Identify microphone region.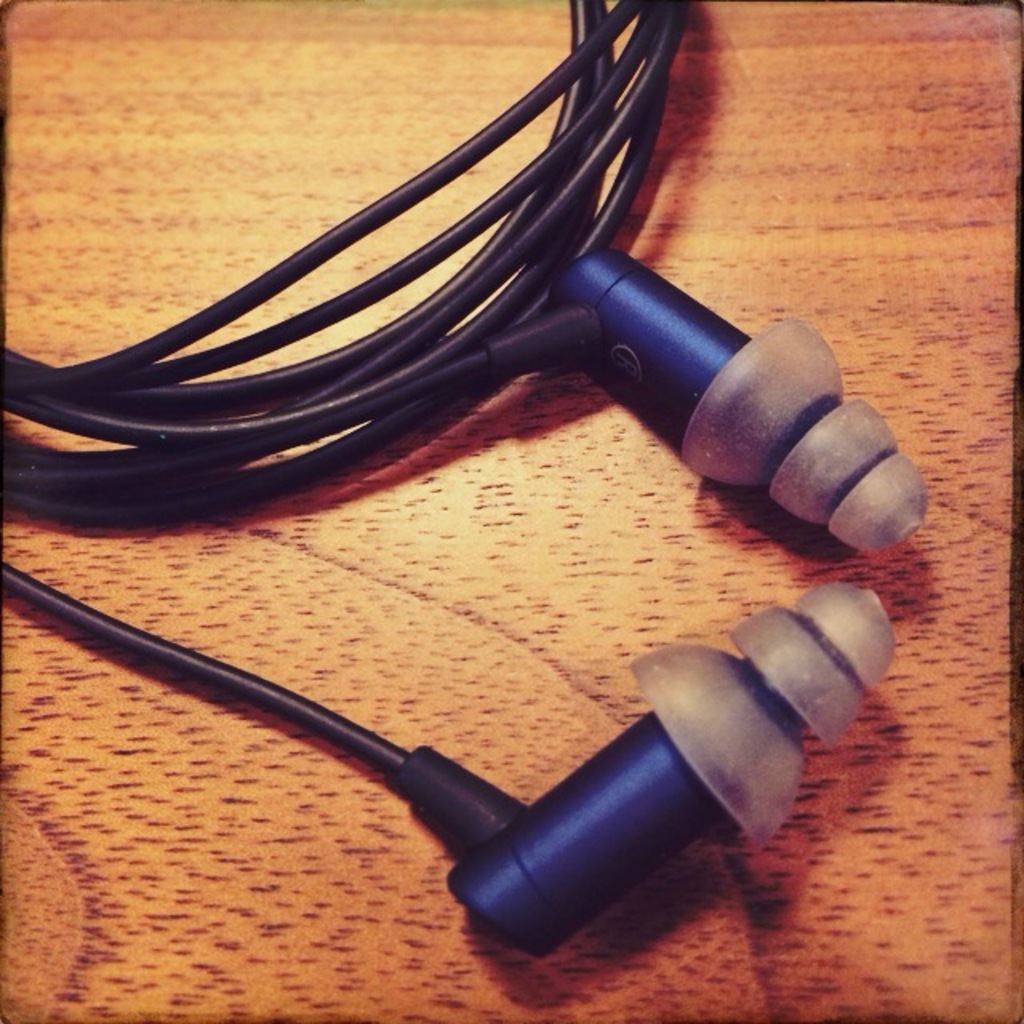
Region: region(488, 256, 944, 538).
